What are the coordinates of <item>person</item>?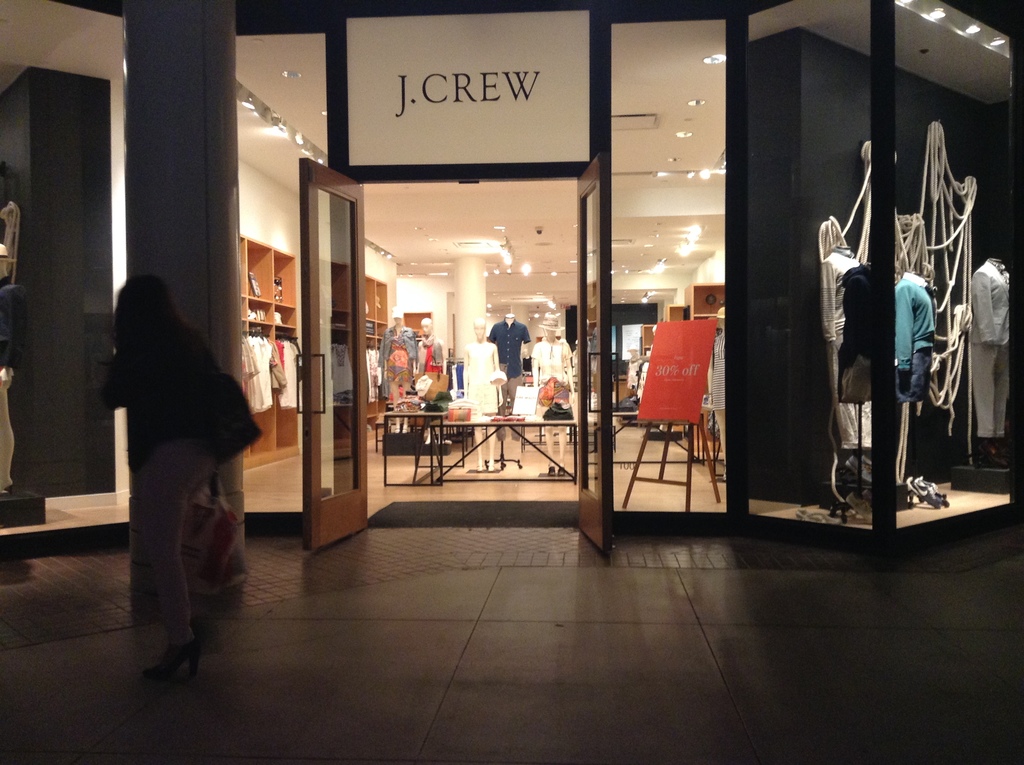
[x1=411, y1=314, x2=441, y2=388].
